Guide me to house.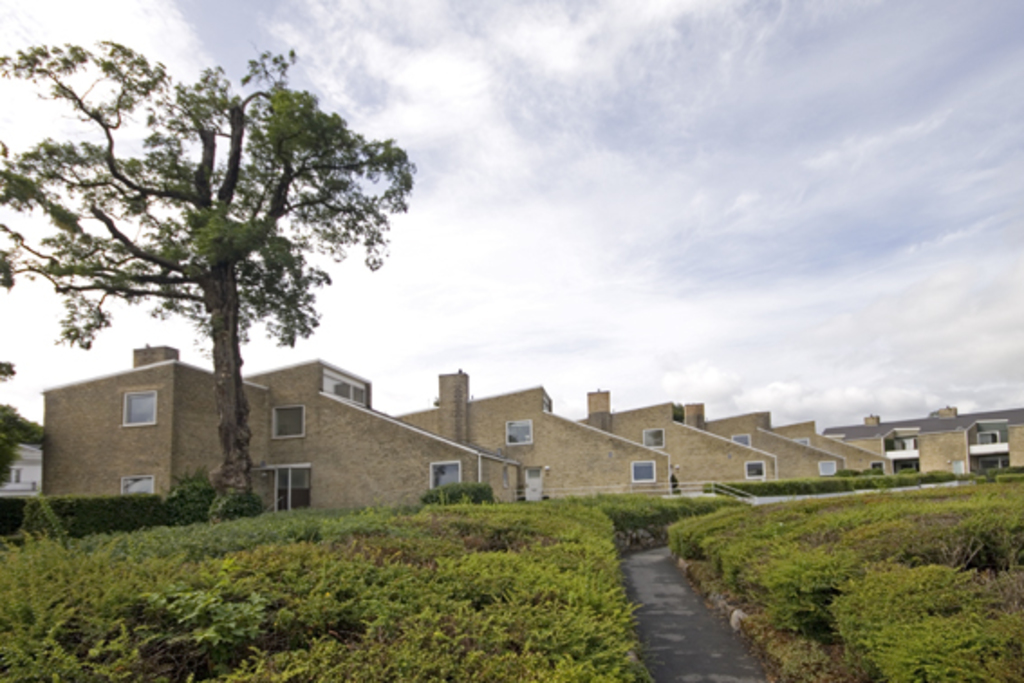
Guidance: (780,410,903,470).
